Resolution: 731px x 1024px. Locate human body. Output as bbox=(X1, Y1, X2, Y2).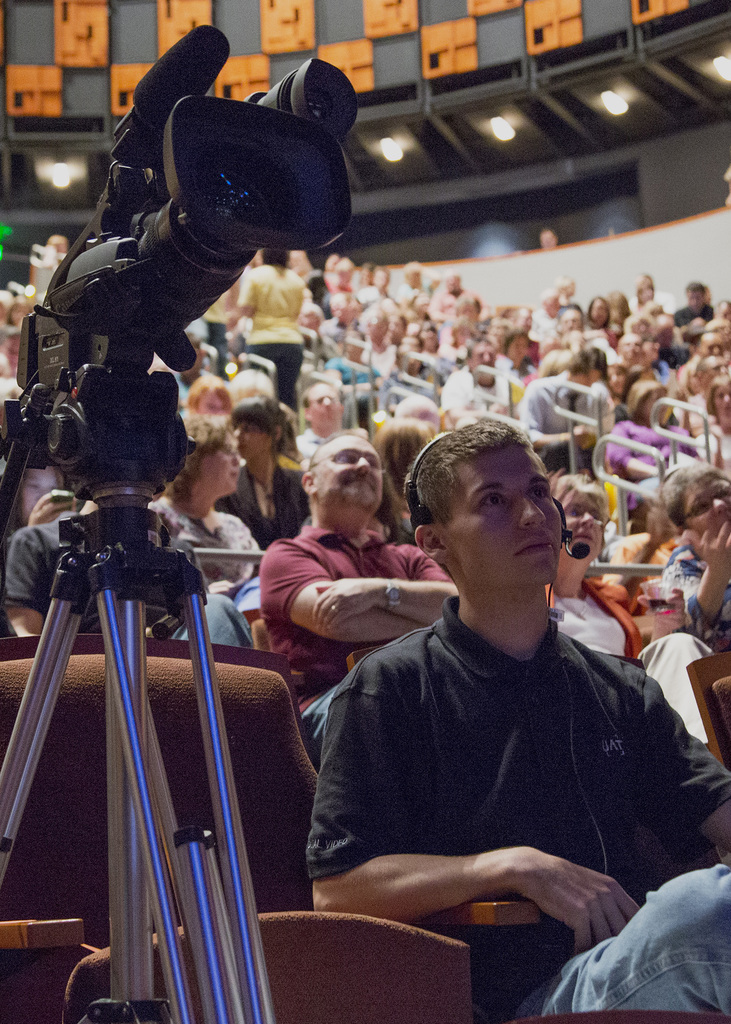
bbox=(615, 332, 643, 365).
